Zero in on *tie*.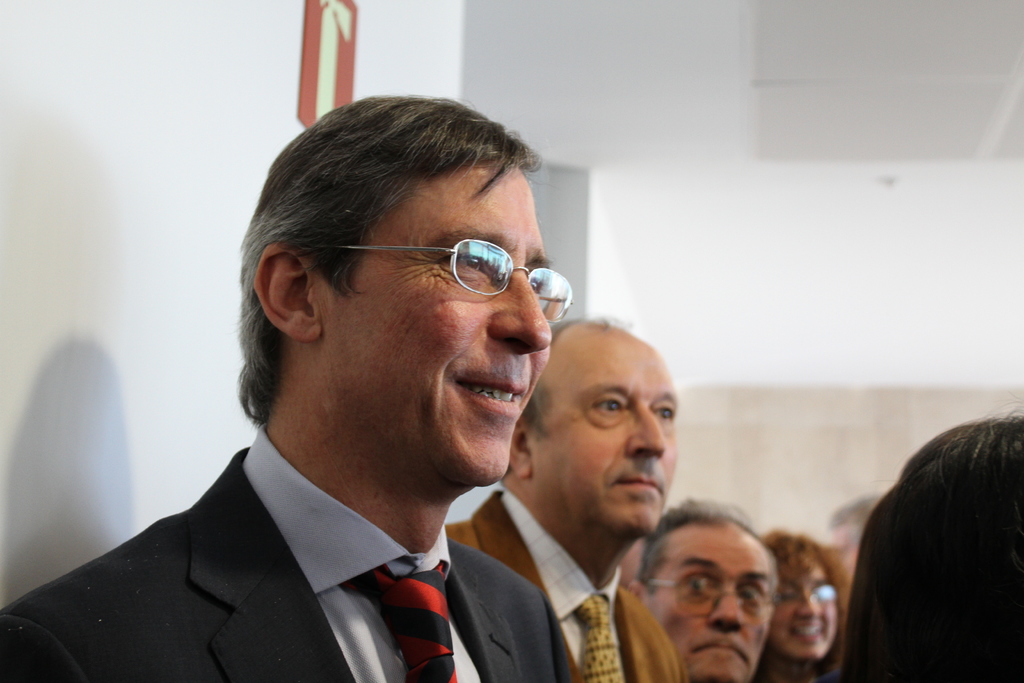
Zeroed in: [x1=570, y1=592, x2=624, y2=682].
